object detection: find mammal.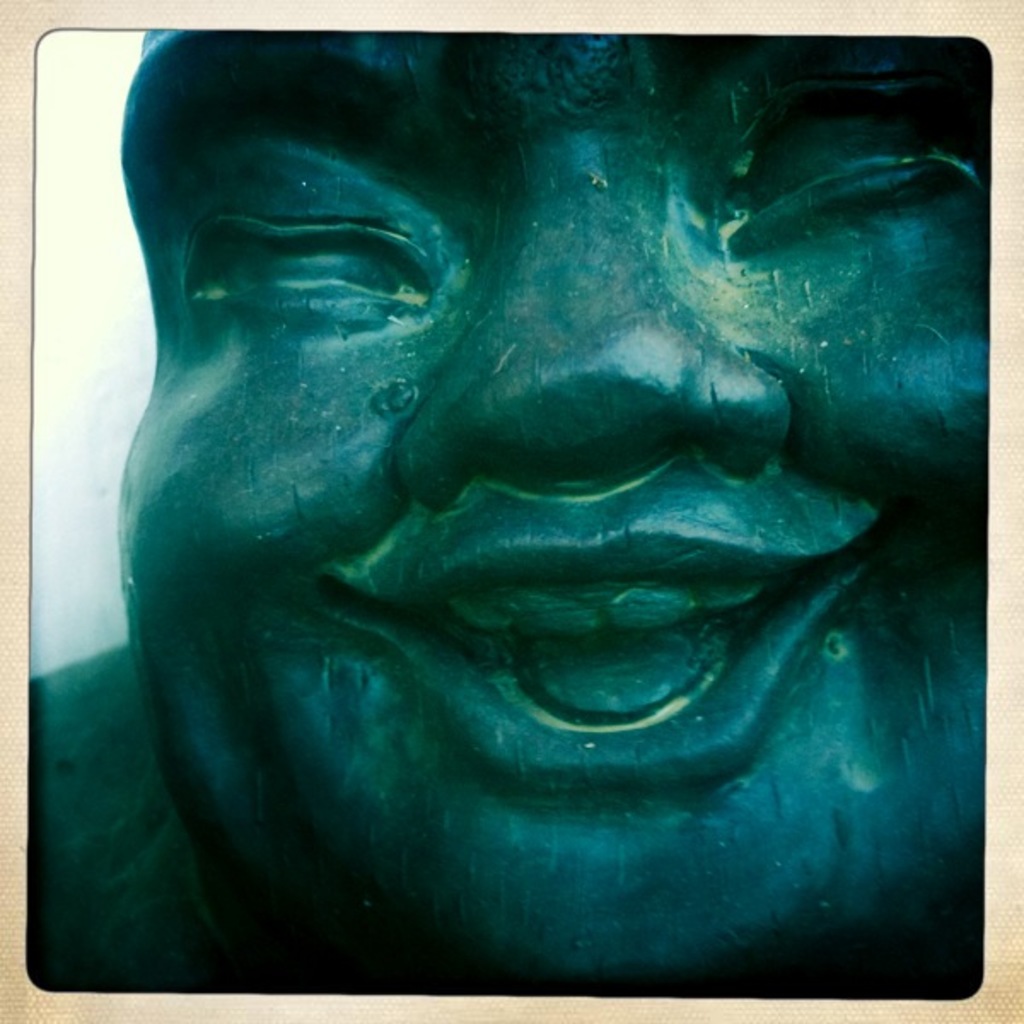
detection(10, 29, 995, 944).
